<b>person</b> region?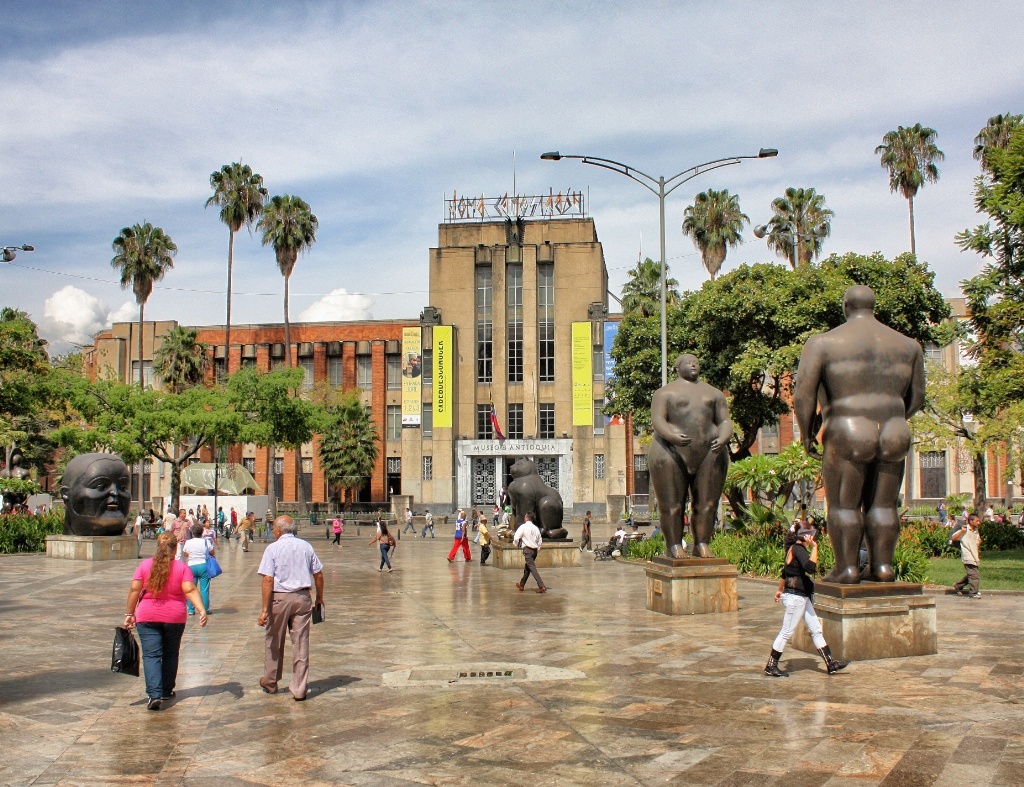
x1=946, y1=516, x2=955, y2=525
